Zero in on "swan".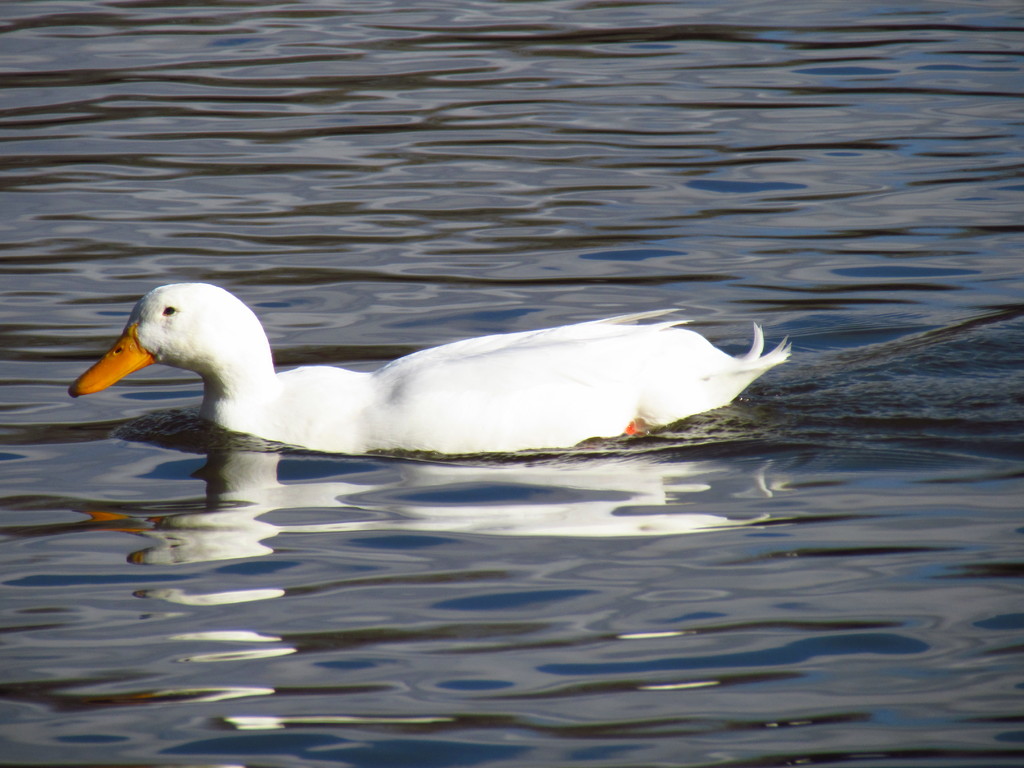
Zeroed in: 137 269 828 456.
